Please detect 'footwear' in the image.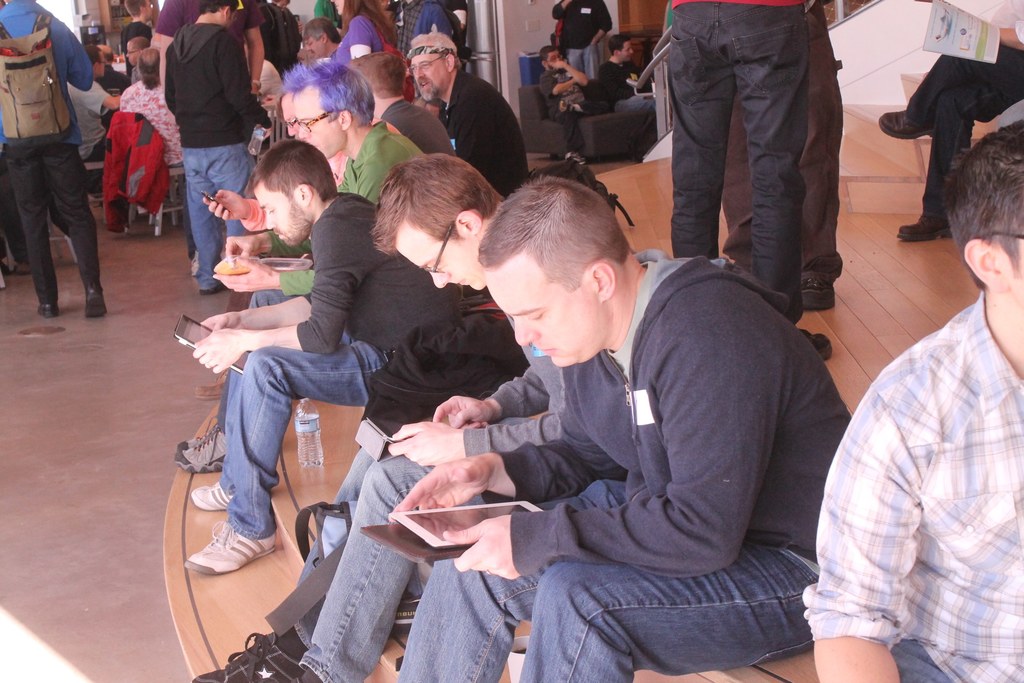
(x1=35, y1=299, x2=58, y2=322).
